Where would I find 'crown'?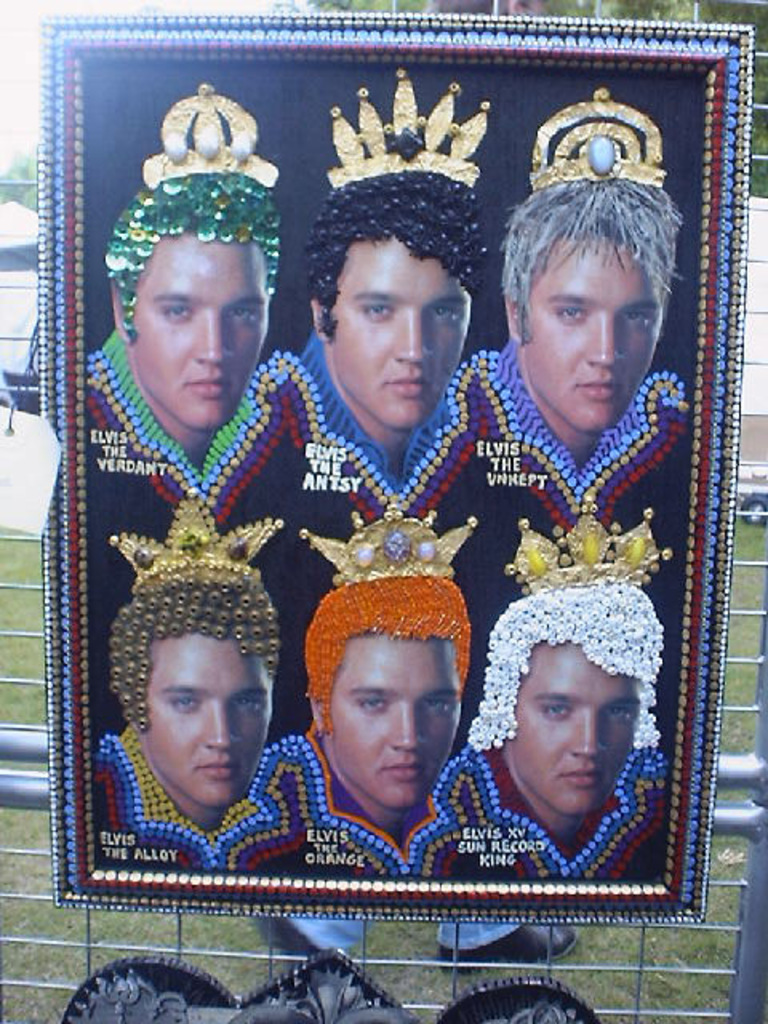
At left=107, top=485, right=286, bottom=589.
